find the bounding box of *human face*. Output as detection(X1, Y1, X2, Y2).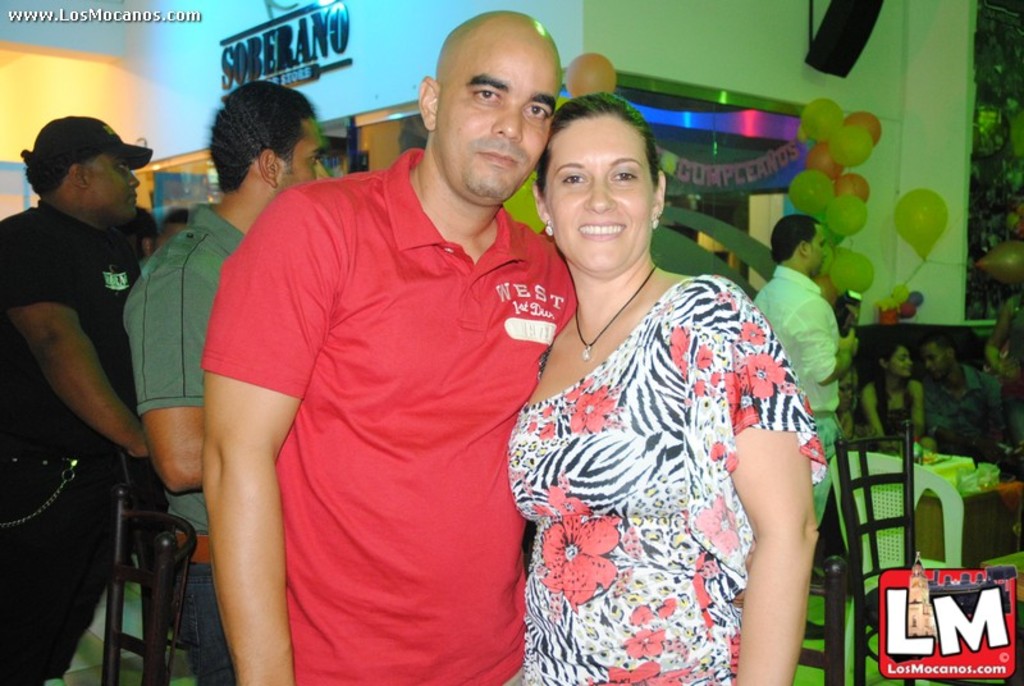
detection(90, 148, 143, 223).
